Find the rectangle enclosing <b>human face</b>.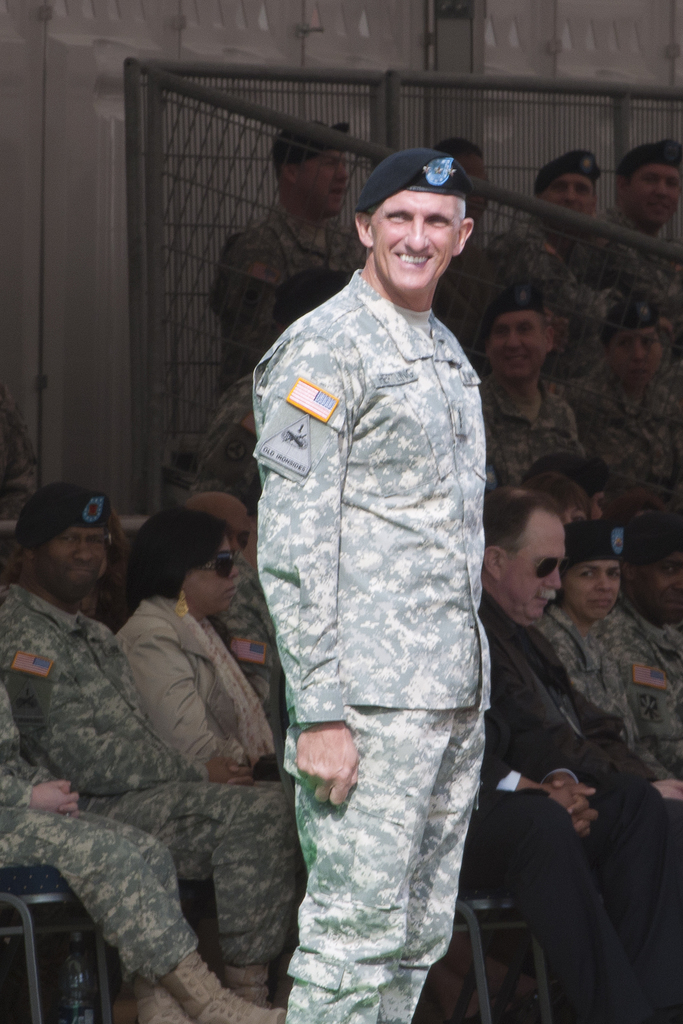
detection(183, 524, 243, 614).
